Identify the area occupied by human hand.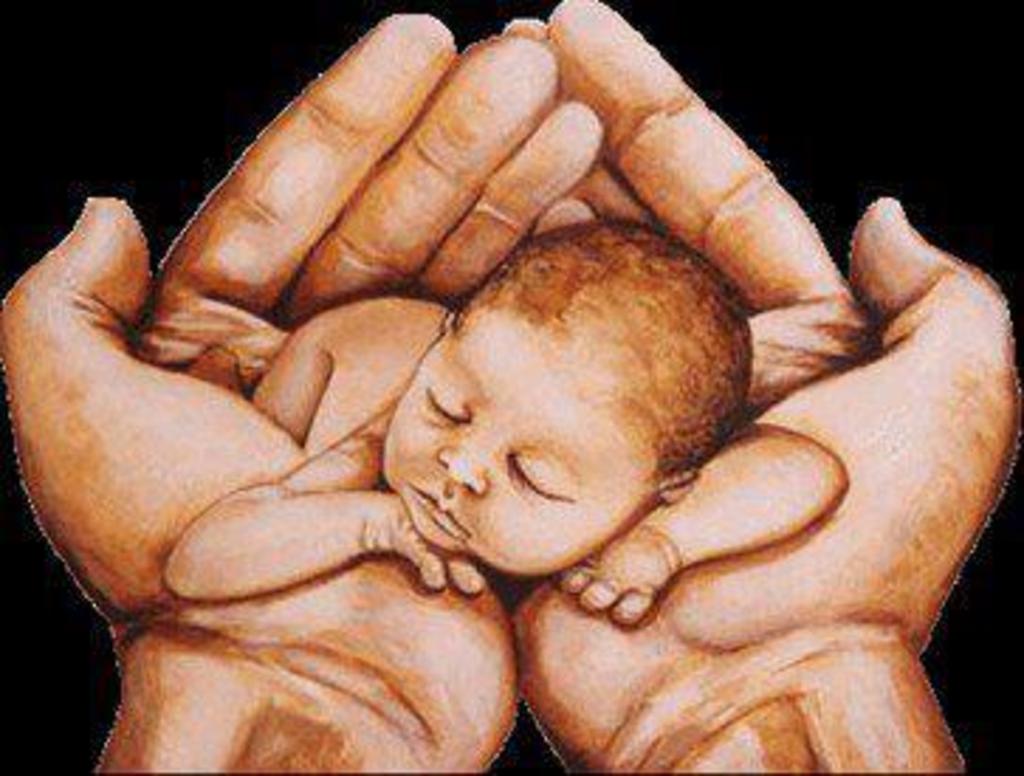
Area: region(0, 14, 609, 773).
